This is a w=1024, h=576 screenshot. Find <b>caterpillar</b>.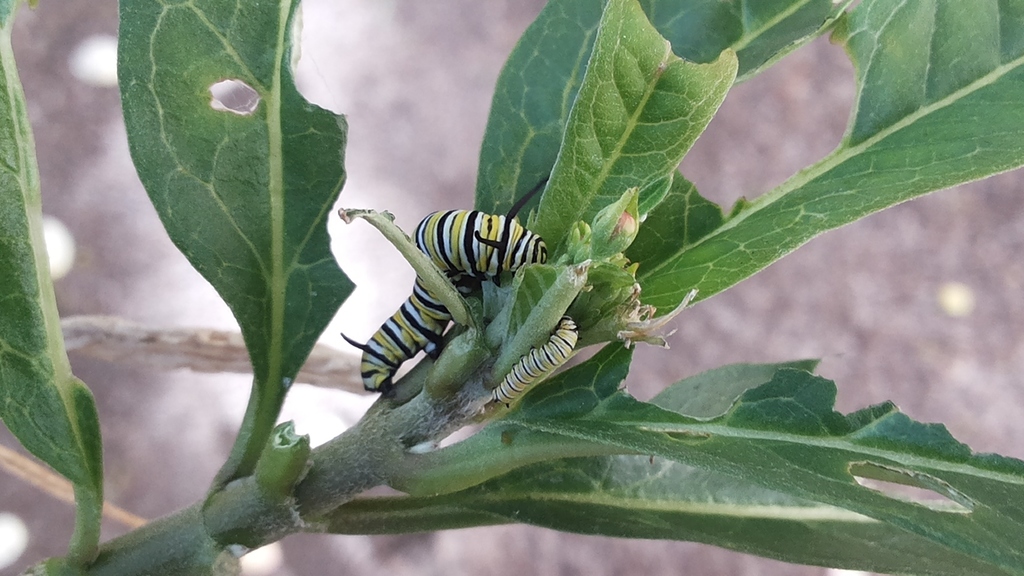
Bounding box: [488, 311, 592, 408].
